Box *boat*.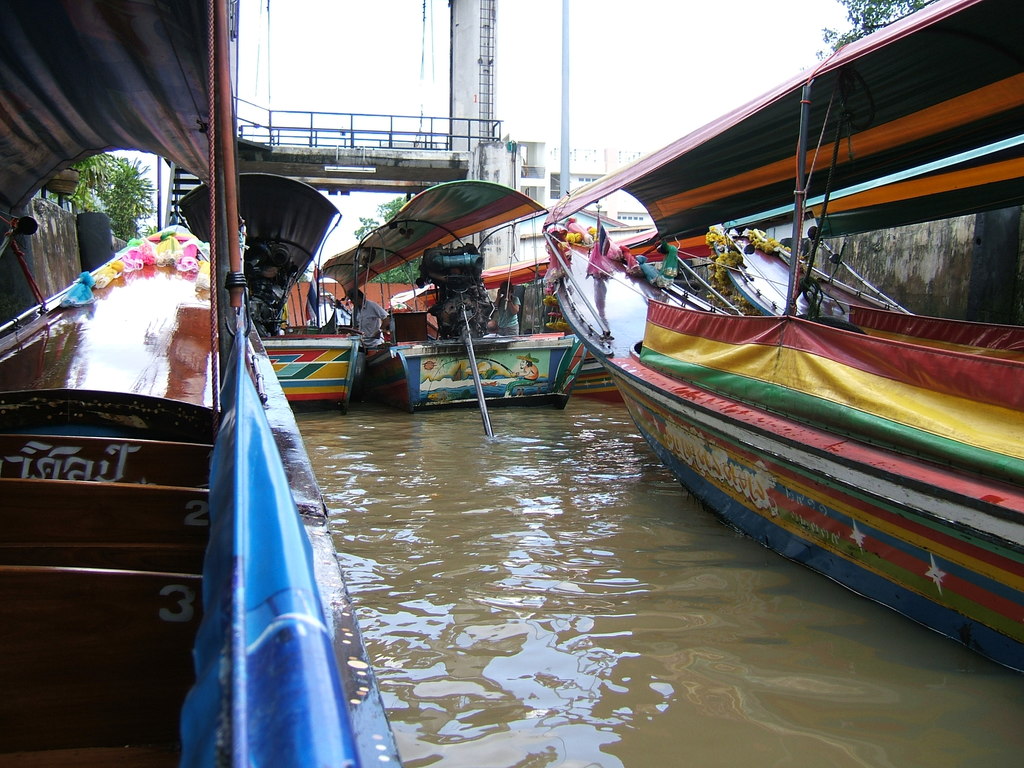
0 0 404 767.
